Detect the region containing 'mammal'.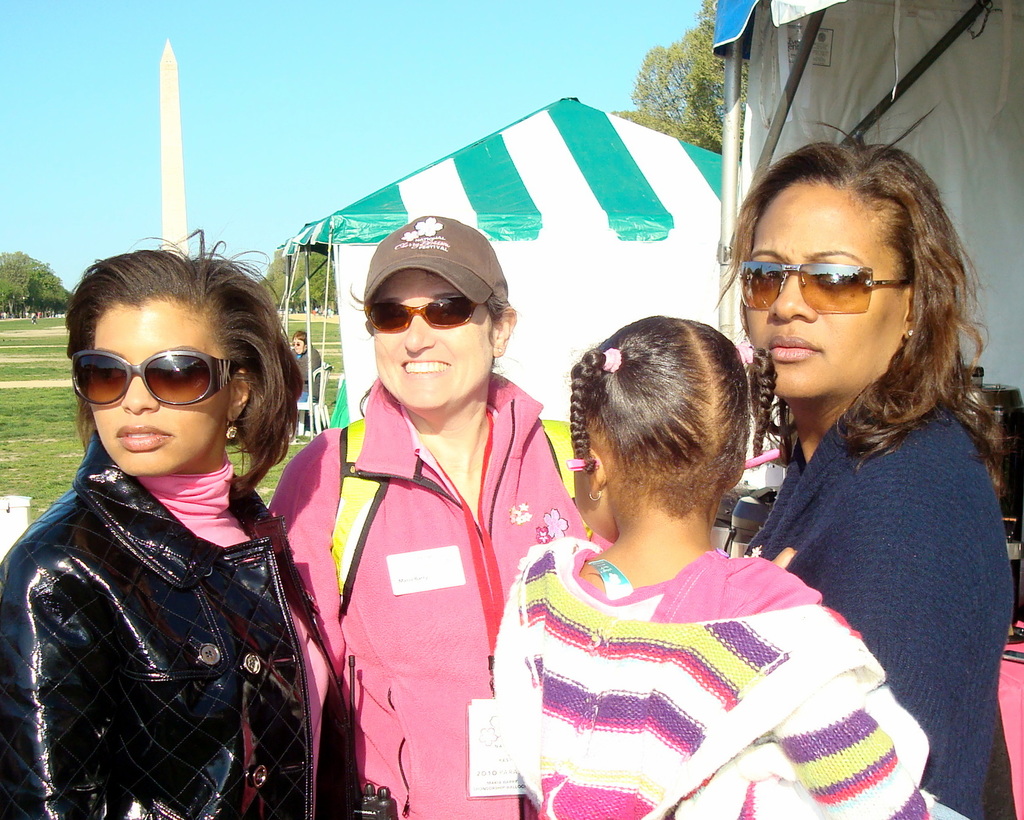
bbox=[267, 215, 588, 819].
